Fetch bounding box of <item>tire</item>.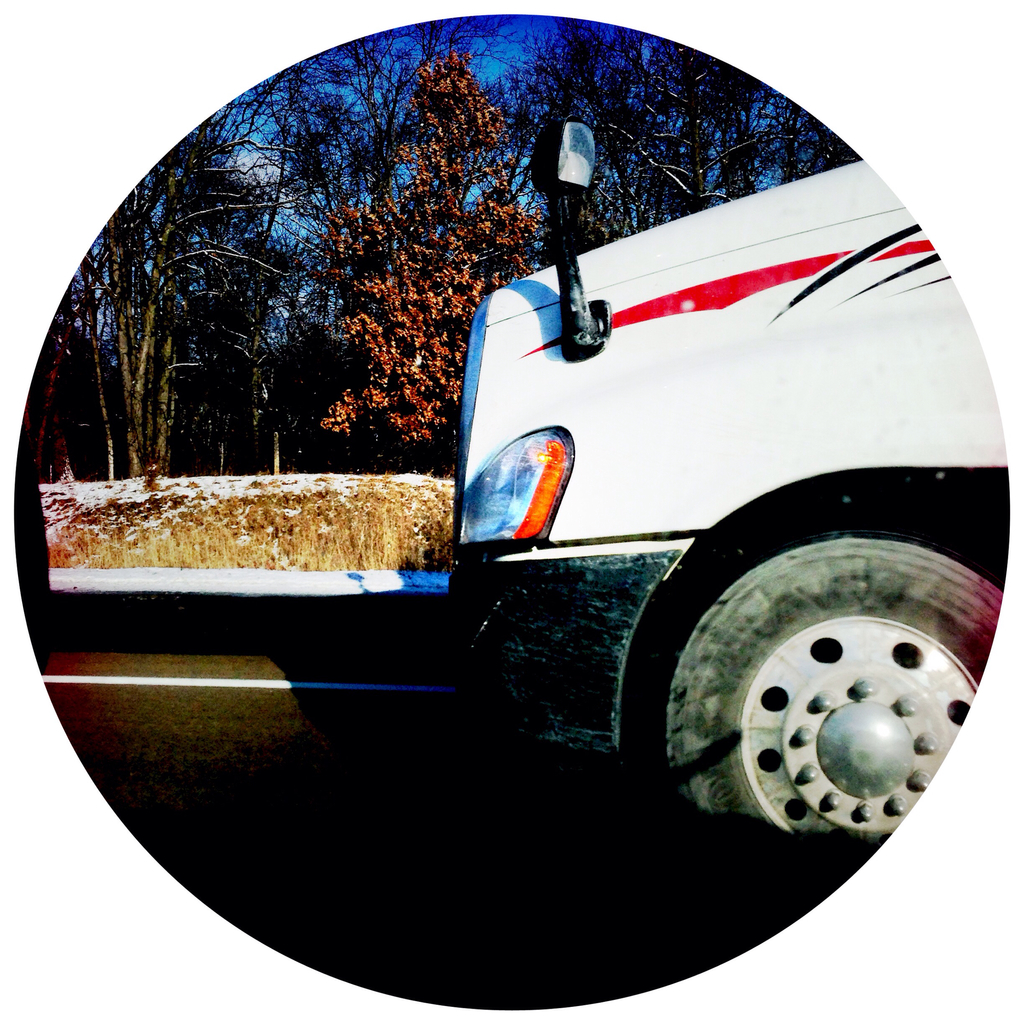
Bbox: {"left": 670, "top": 509, "right": 990, "bottom": 820}.
